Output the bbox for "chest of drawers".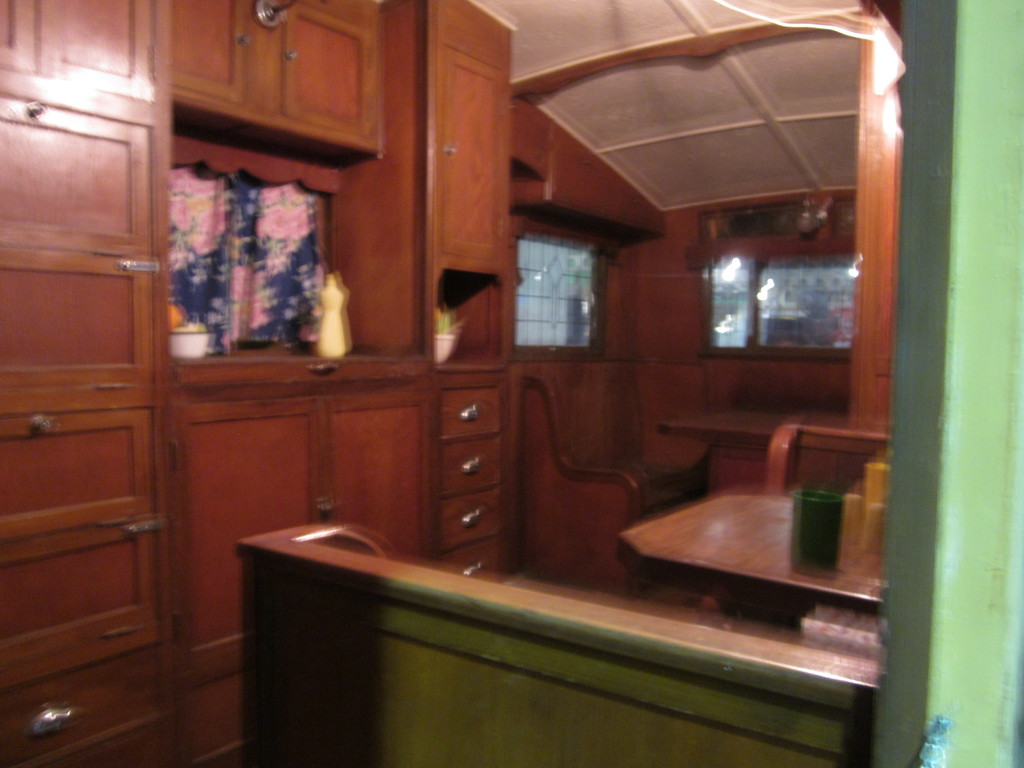
<region>0, 1, 518, 767</region>.
